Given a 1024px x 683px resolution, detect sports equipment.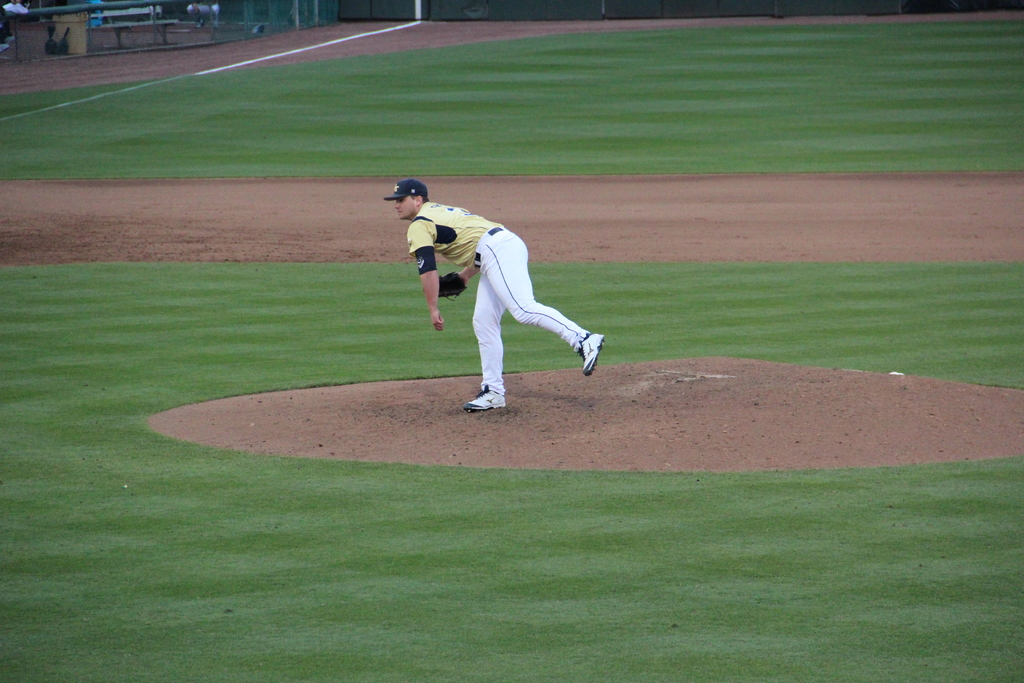
x1=575, y1=330, x2=603, y2=373.
